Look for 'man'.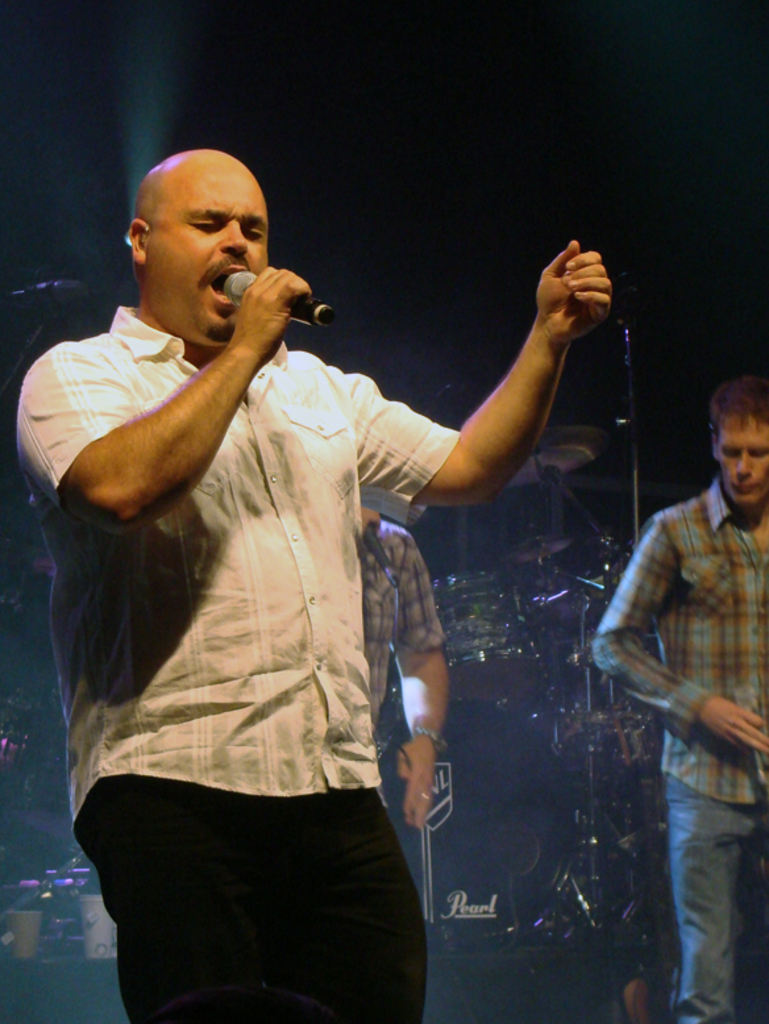
Found: pyautogui.locateOnScreen(359, 499, 449, 828).
